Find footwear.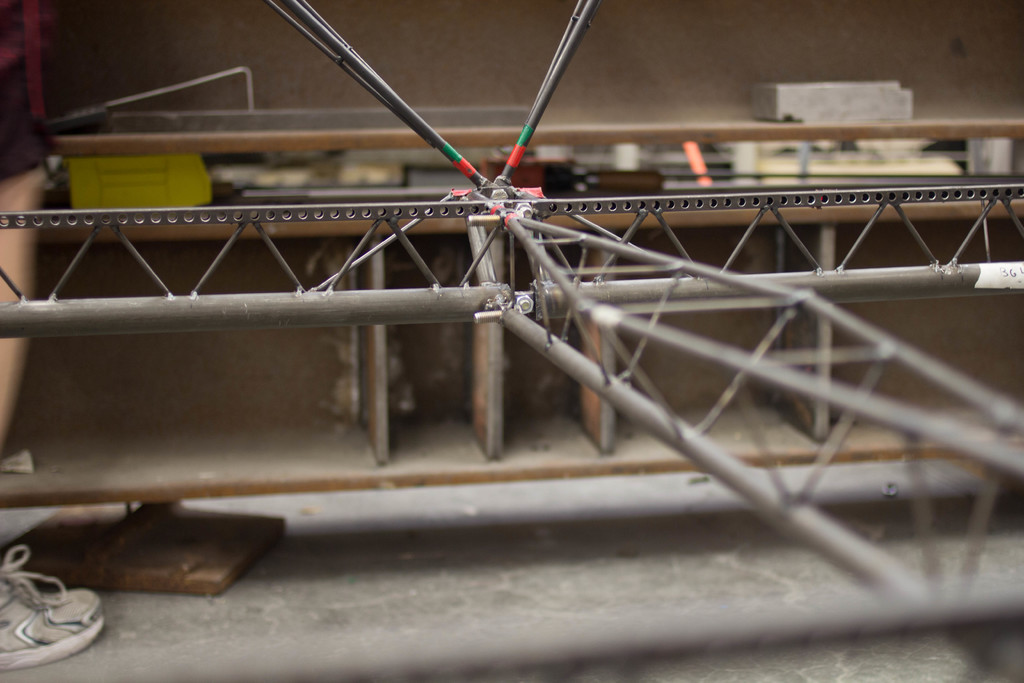
(x1=0, y1=547, x2=102, y2=668).
